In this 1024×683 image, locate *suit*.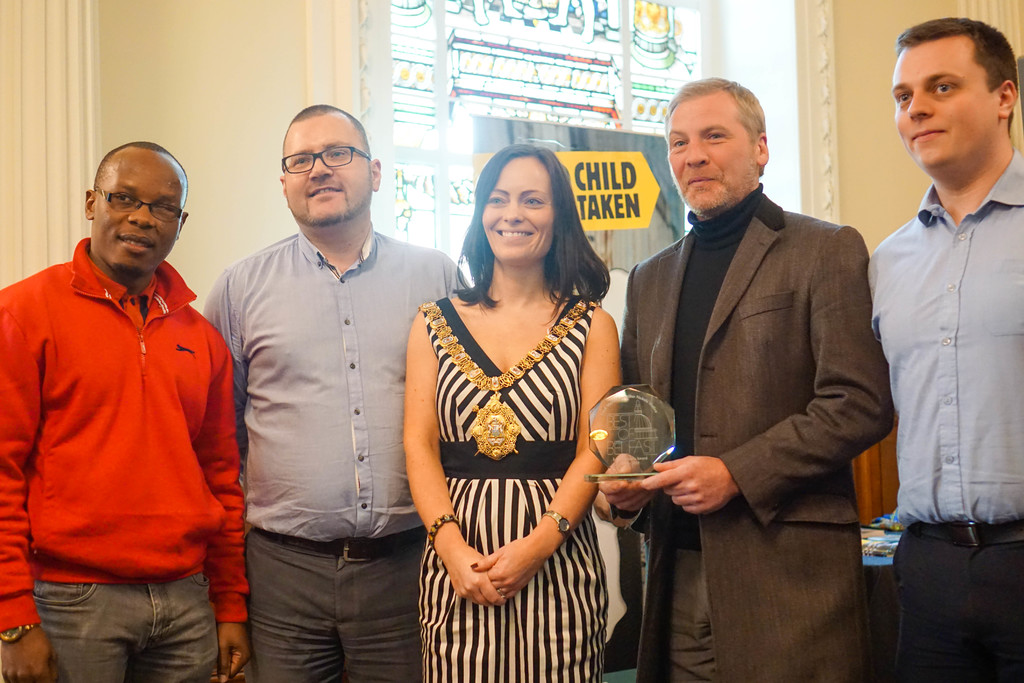
Bounding box: 617,193,900,682.
